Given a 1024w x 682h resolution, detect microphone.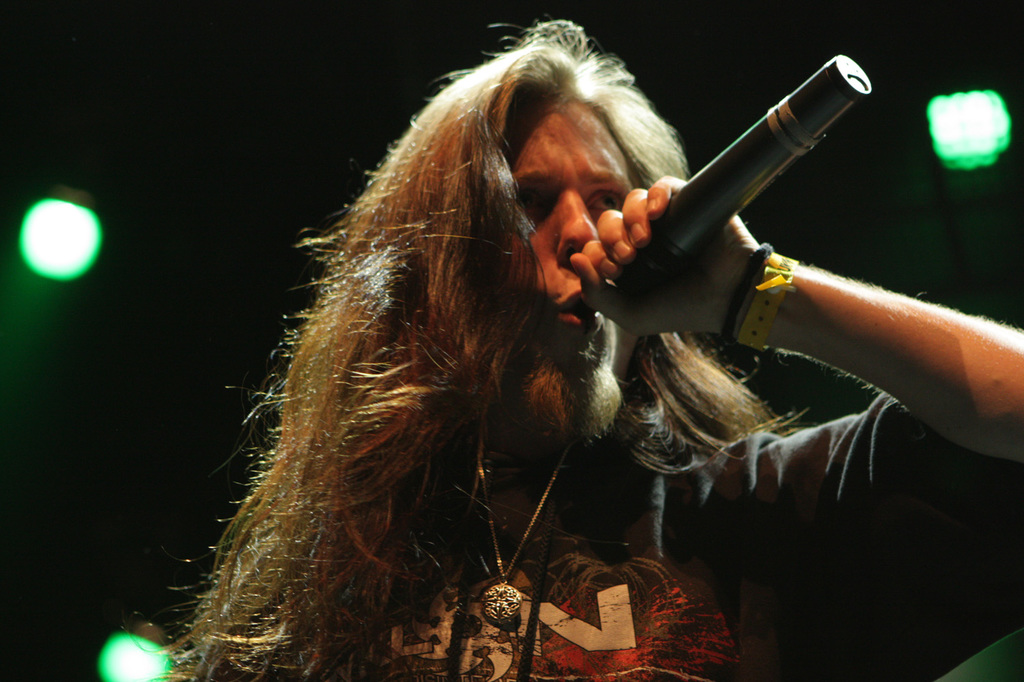
bbox=(578, 55, 889, 347).
